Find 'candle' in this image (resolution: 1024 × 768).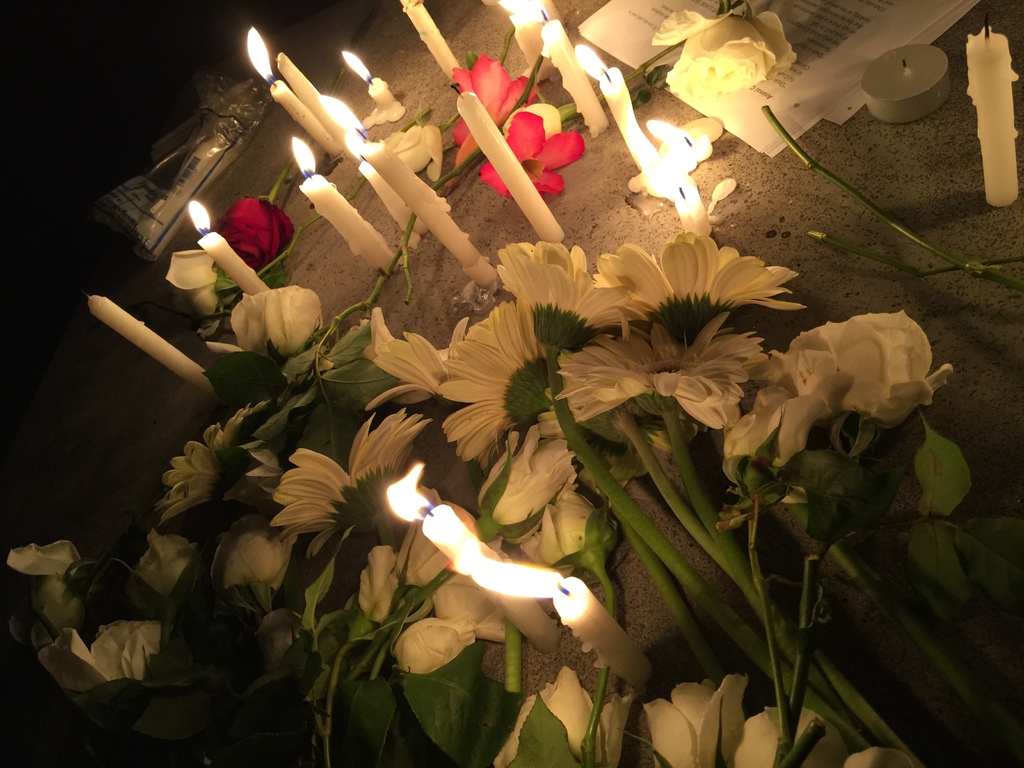
box=[84, 290, 209, 392].
